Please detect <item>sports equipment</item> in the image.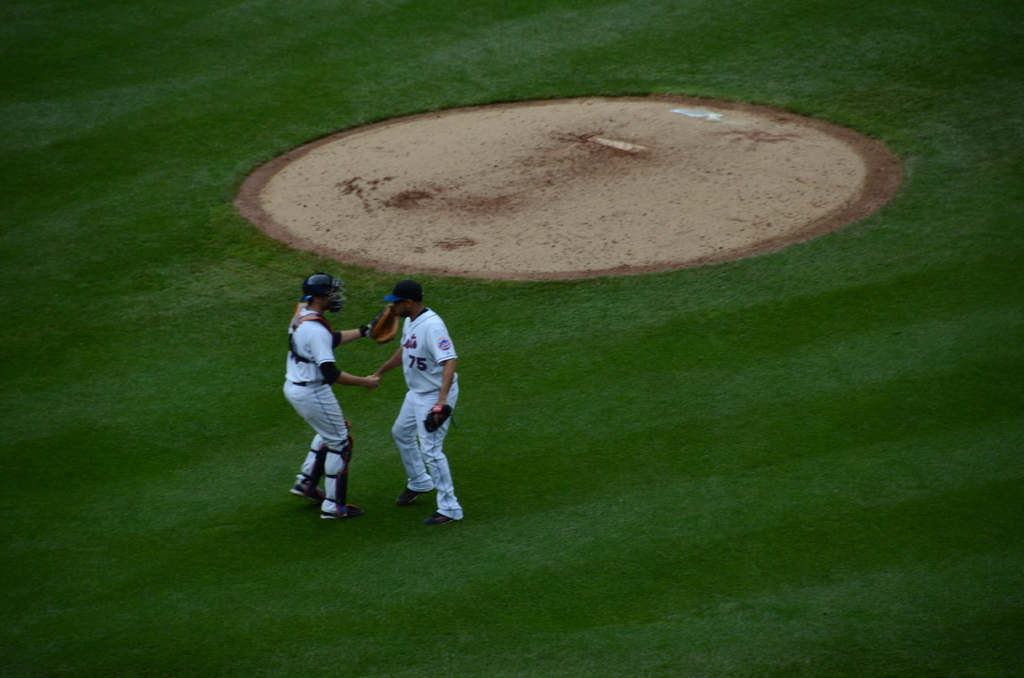
[x1=417, y1=405, x2=452, y2=433].
